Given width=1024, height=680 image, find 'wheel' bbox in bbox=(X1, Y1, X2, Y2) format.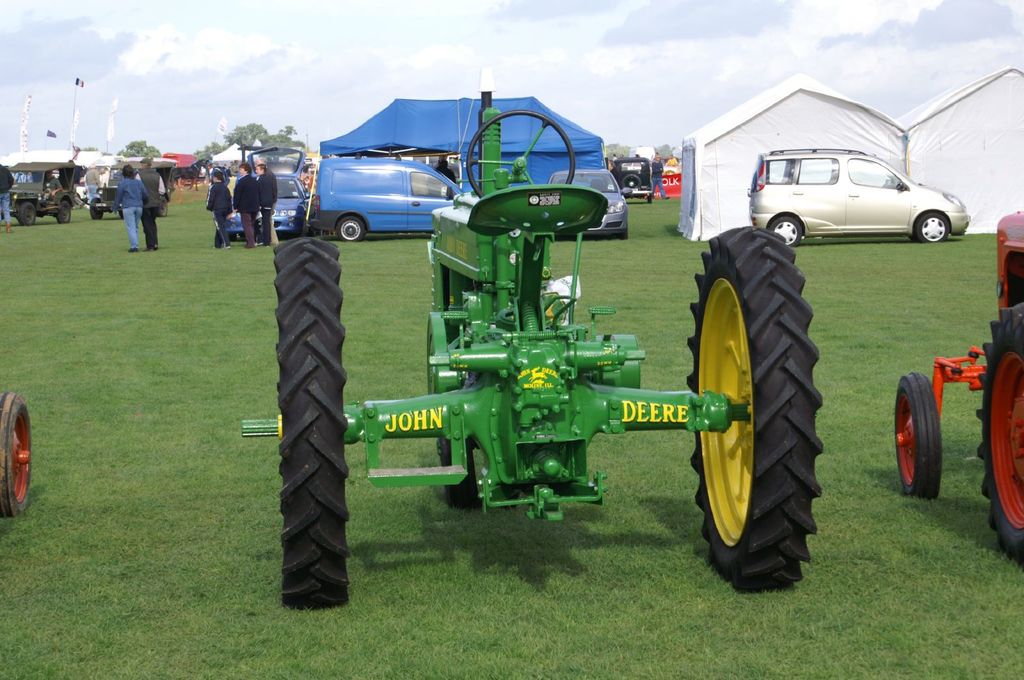
bbox=(465, 111, 578, 207).
